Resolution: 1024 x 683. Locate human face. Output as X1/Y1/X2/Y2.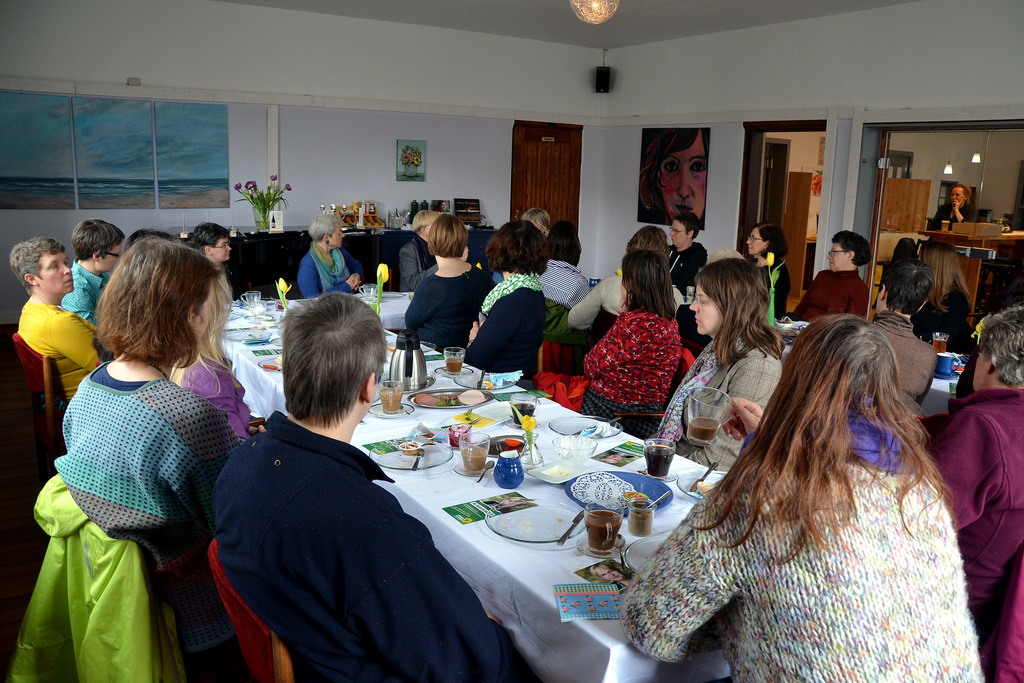
742/228/762/256.
